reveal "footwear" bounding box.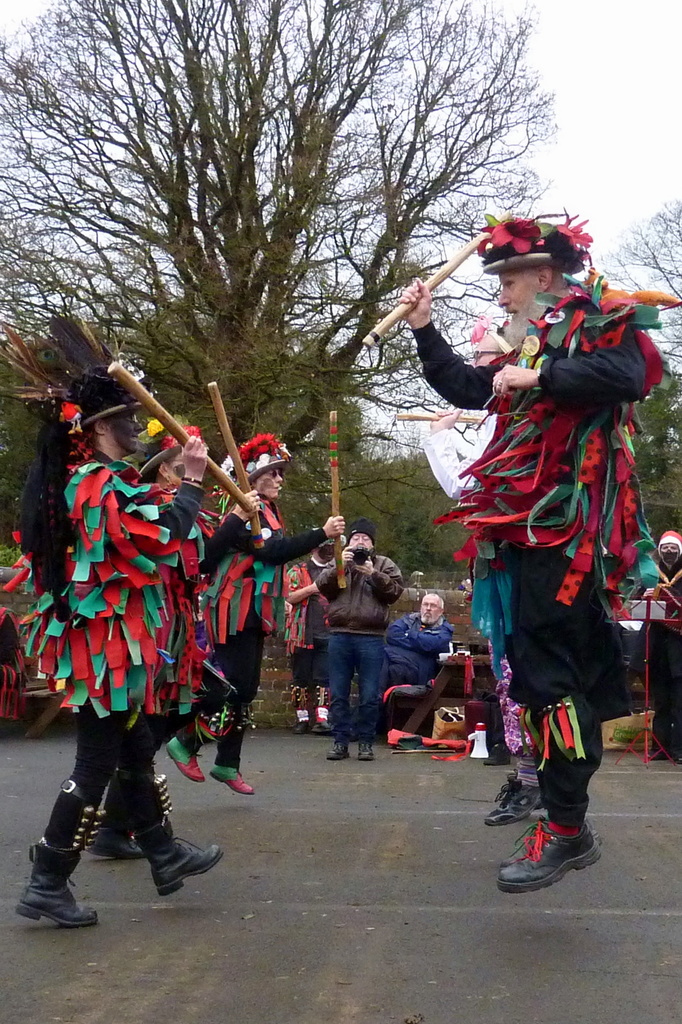
Revealed: x1=22 y1=841 x2=93 y2=925.
